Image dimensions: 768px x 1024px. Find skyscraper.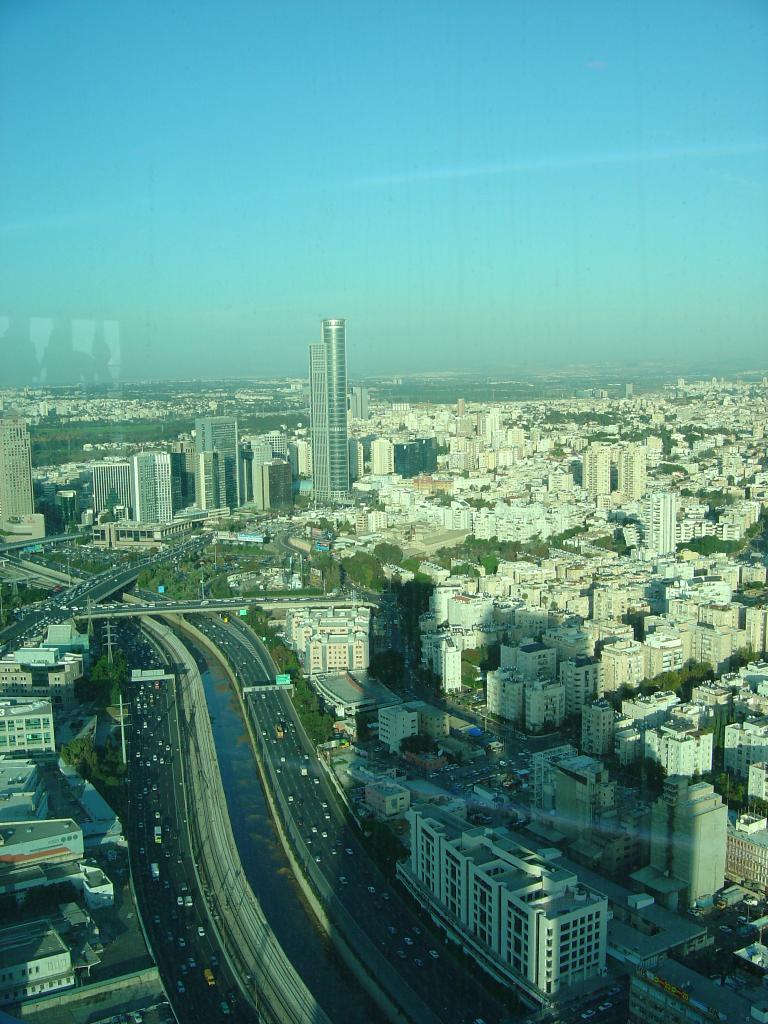
137,445,177,529.
